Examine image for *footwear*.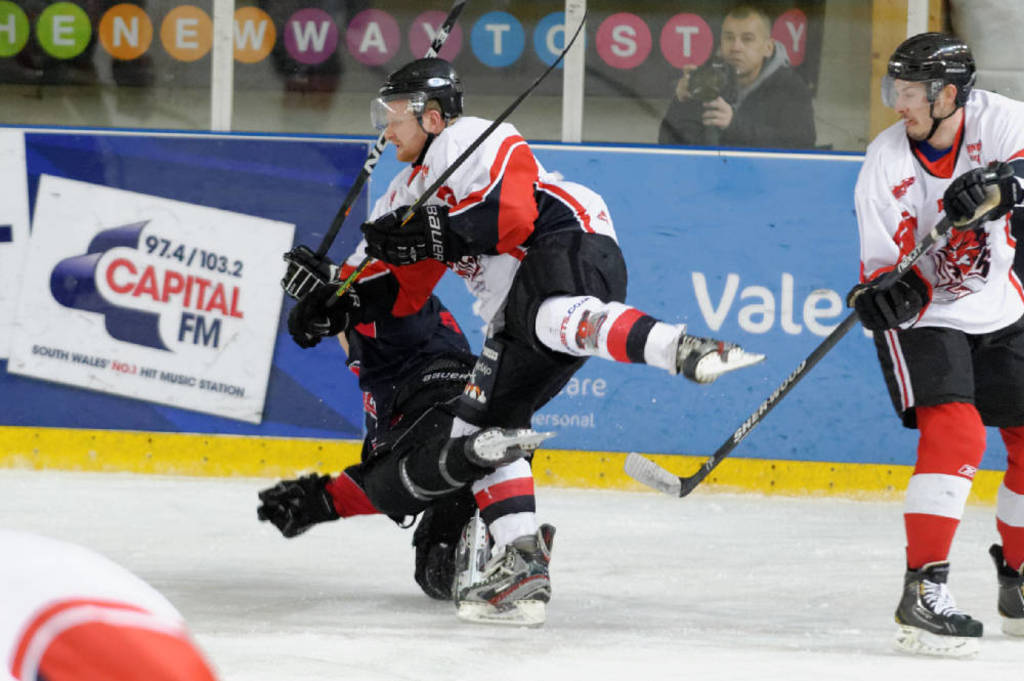
Examination result: (x1=672, y1=329, x2=741, y2=380).
